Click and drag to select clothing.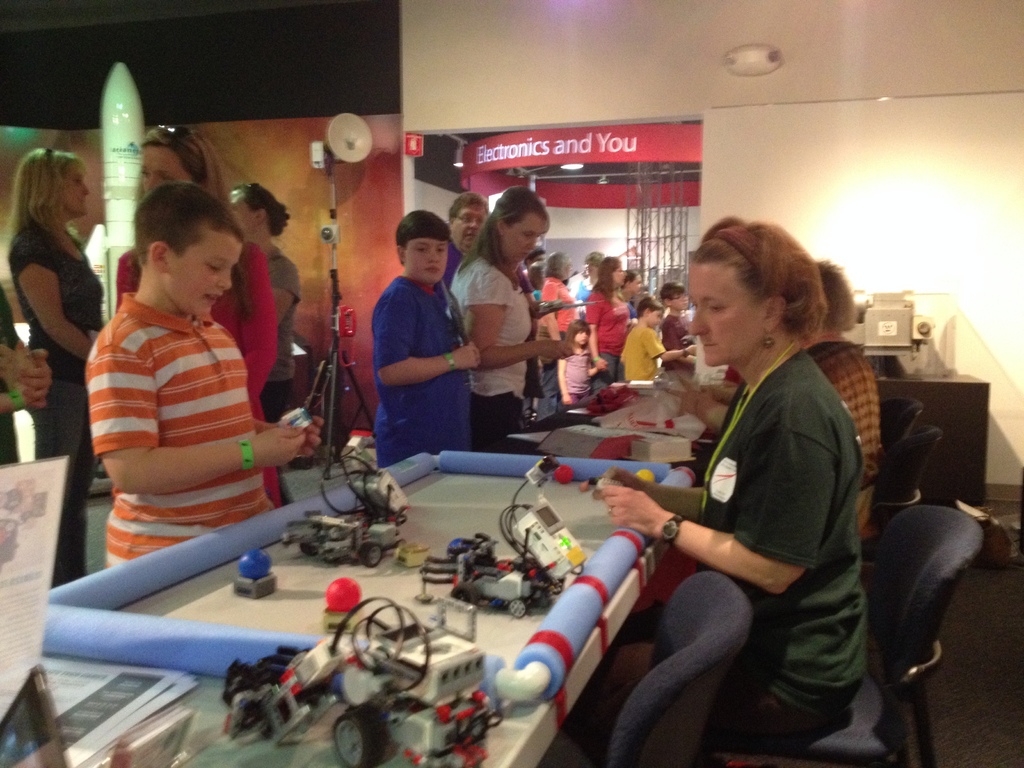
Selection: [x1=576, y1=275, x2=586, y2=302].
